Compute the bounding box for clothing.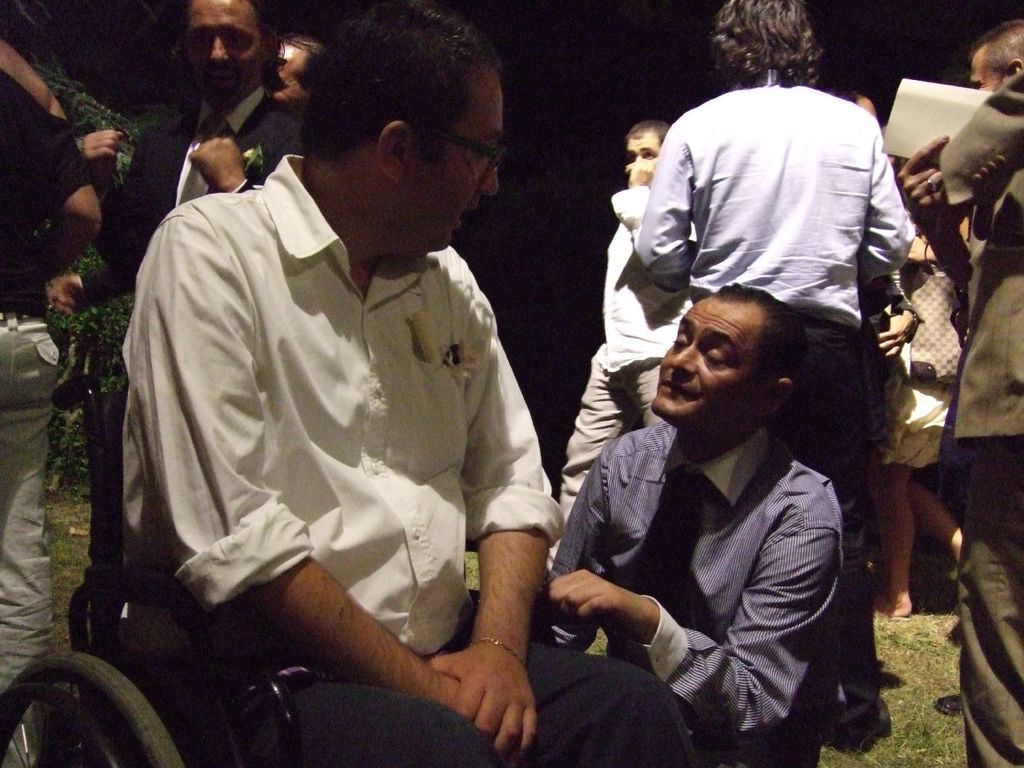
left=550, top=222, right=682, bottom=515.
